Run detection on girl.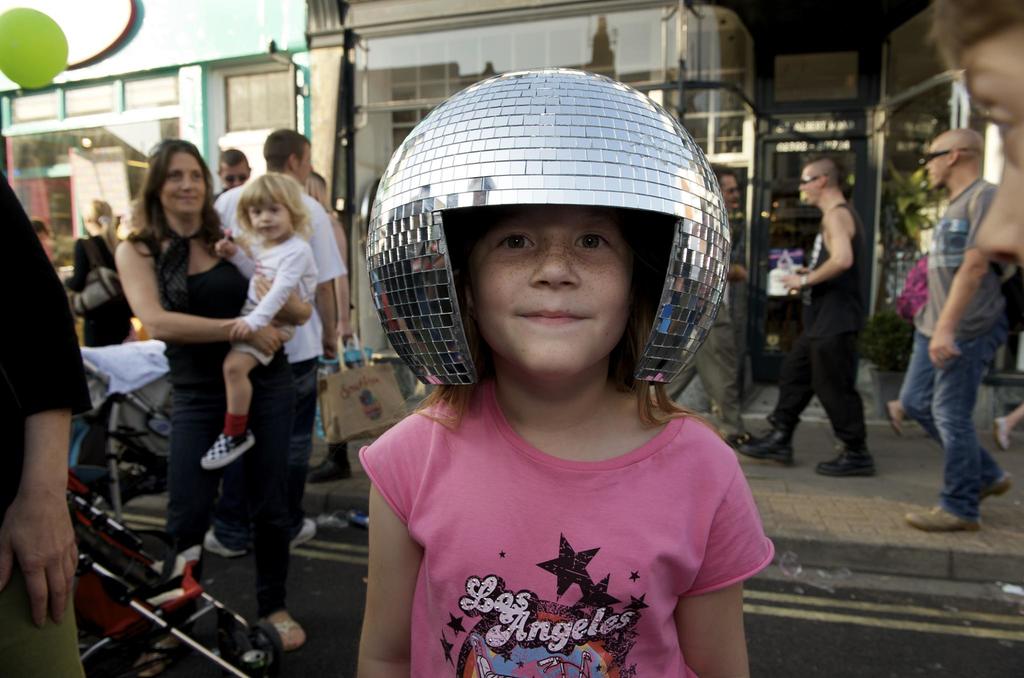
Result: 198/173/318/468.
